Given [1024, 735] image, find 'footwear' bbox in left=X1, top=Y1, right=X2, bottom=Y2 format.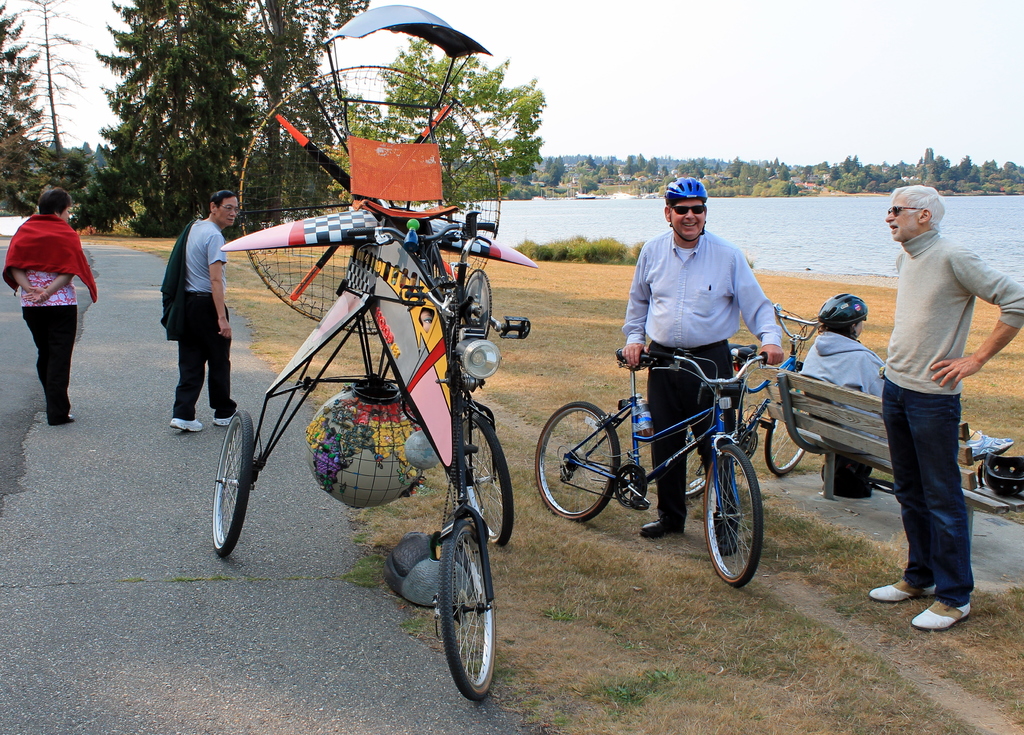
left=48, top=416, right=72, bottom=424.
